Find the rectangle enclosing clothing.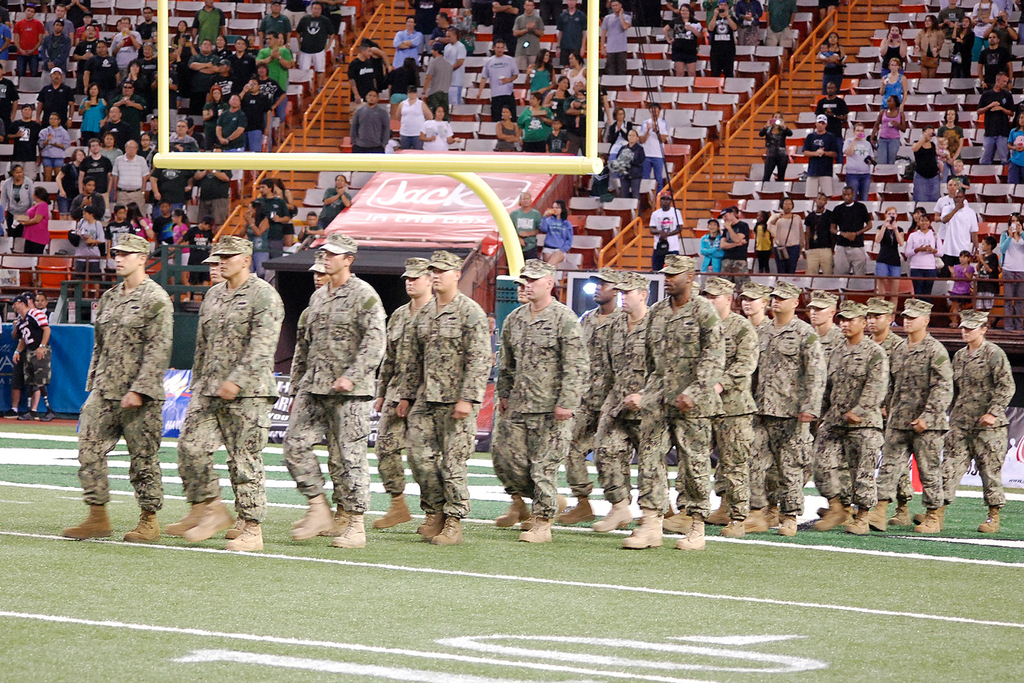
<box>45,306,56,357</box>.
